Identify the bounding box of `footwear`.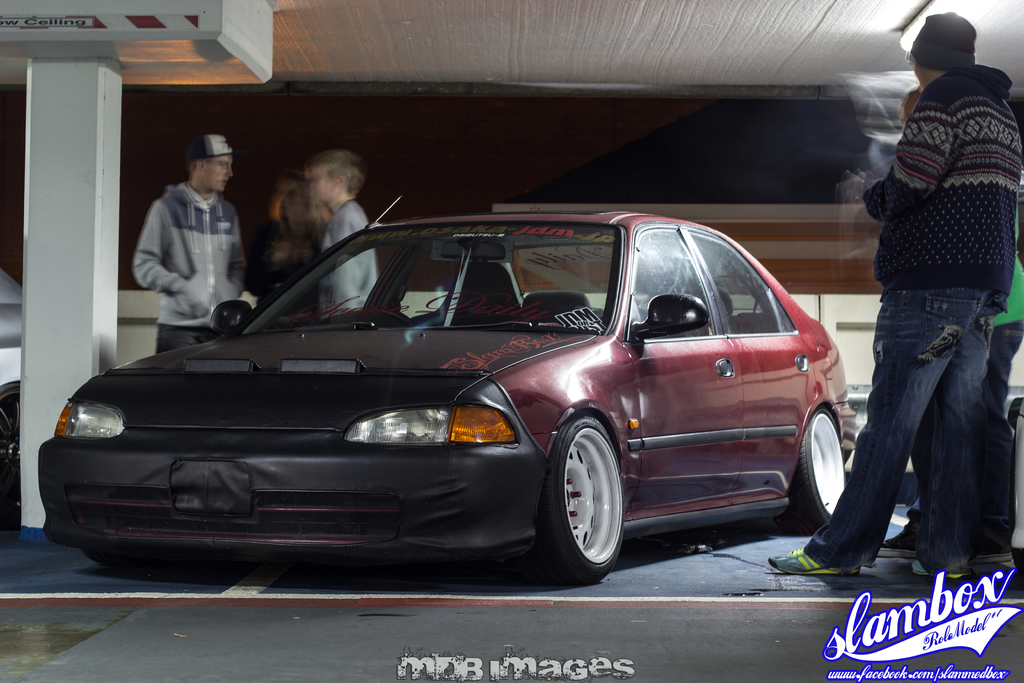
926/551/977/580.
